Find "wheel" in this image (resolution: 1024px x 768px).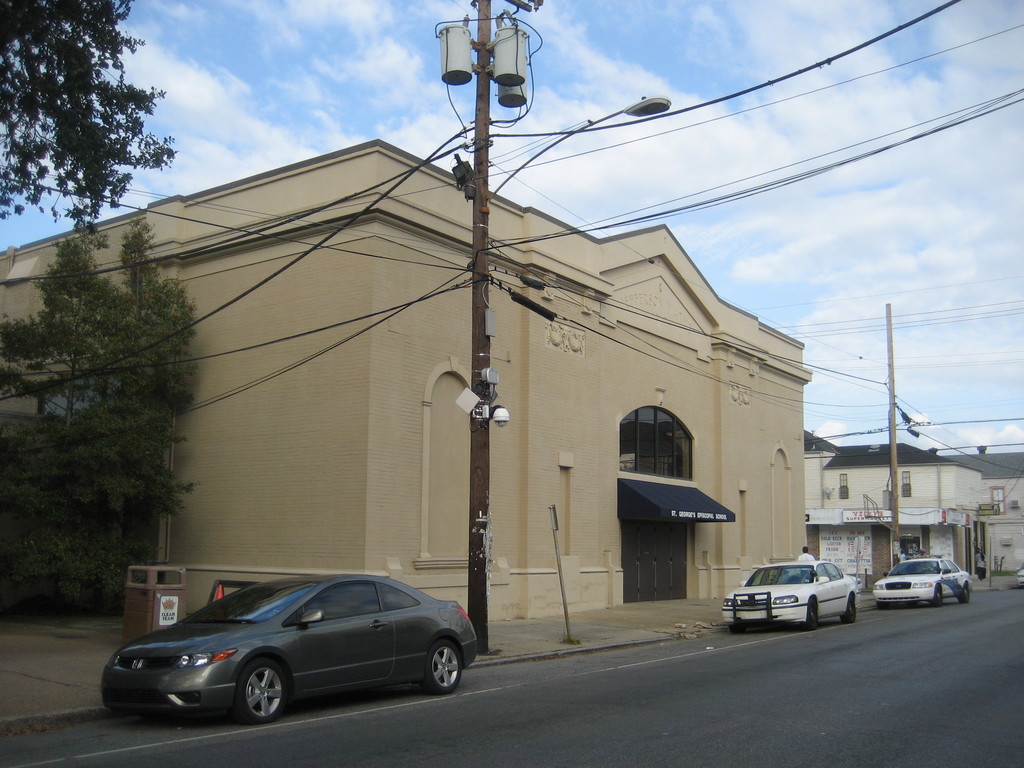
locate(228, 656, 290, 719).
